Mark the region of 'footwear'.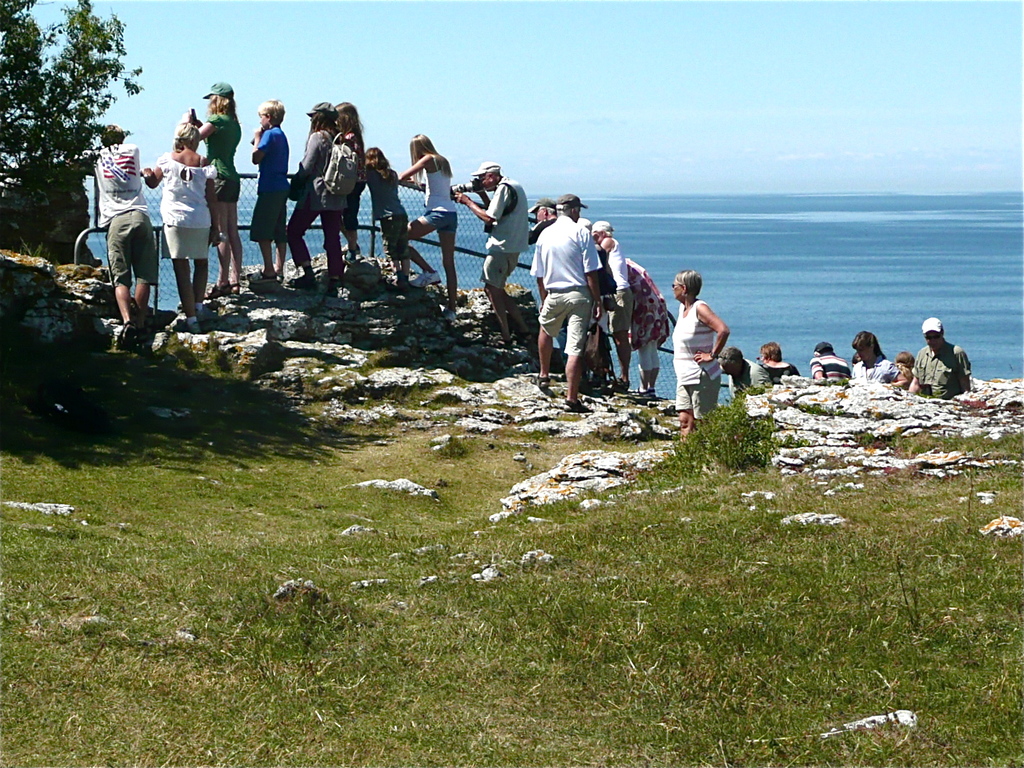
Region: (x1=206, y1=285, x2=231, y2=298).
